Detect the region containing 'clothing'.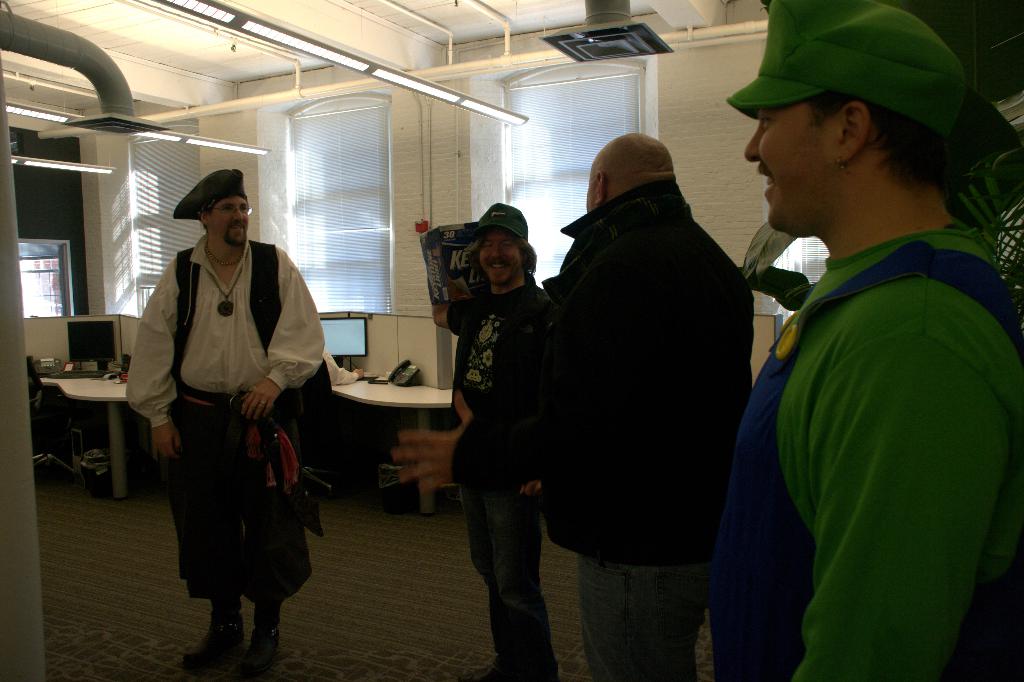
(125,235,324,605).
